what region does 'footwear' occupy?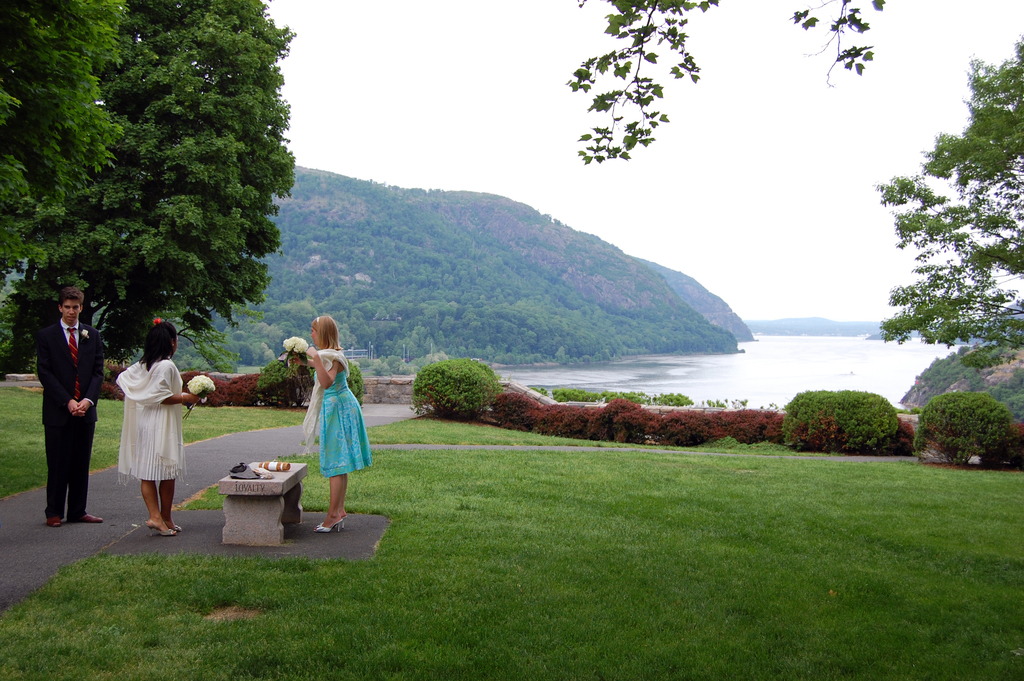
[x1=317, y1=515, x2=344, y2=529].
